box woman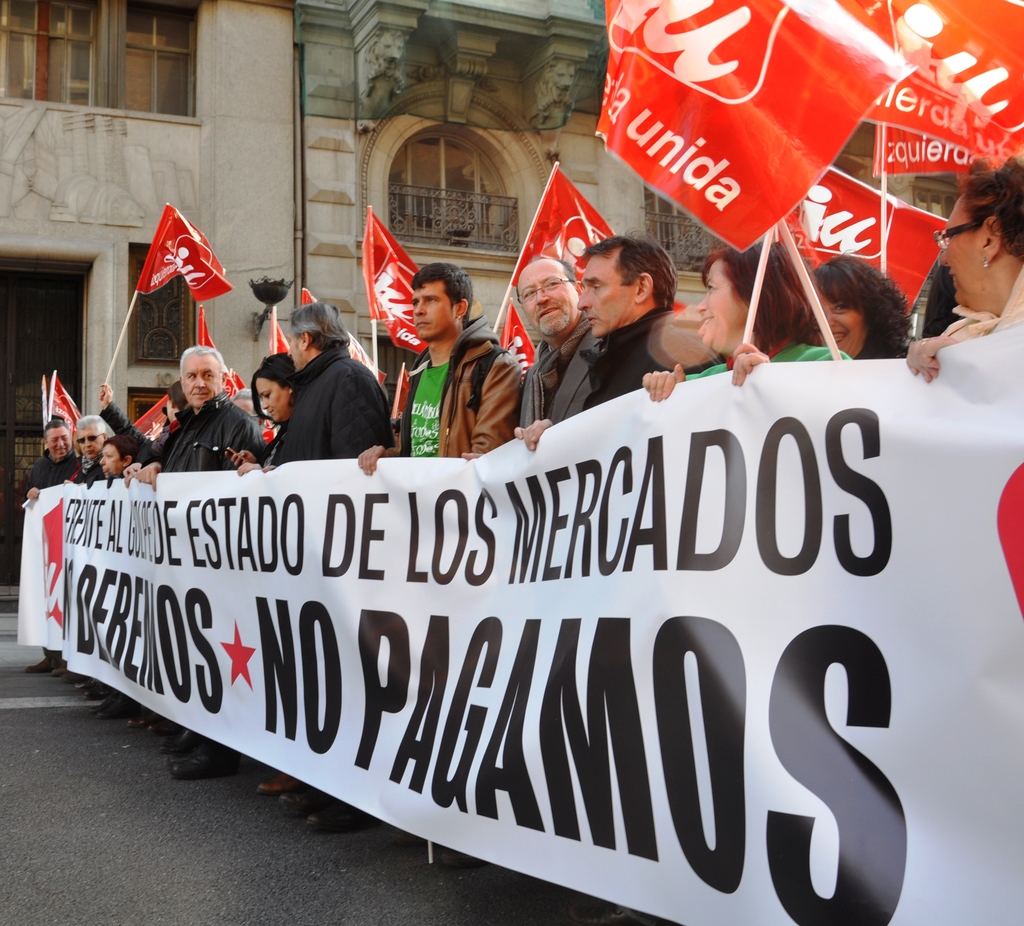
{"left": 640, "top": 232, "right": 849, "bottom": 403}
